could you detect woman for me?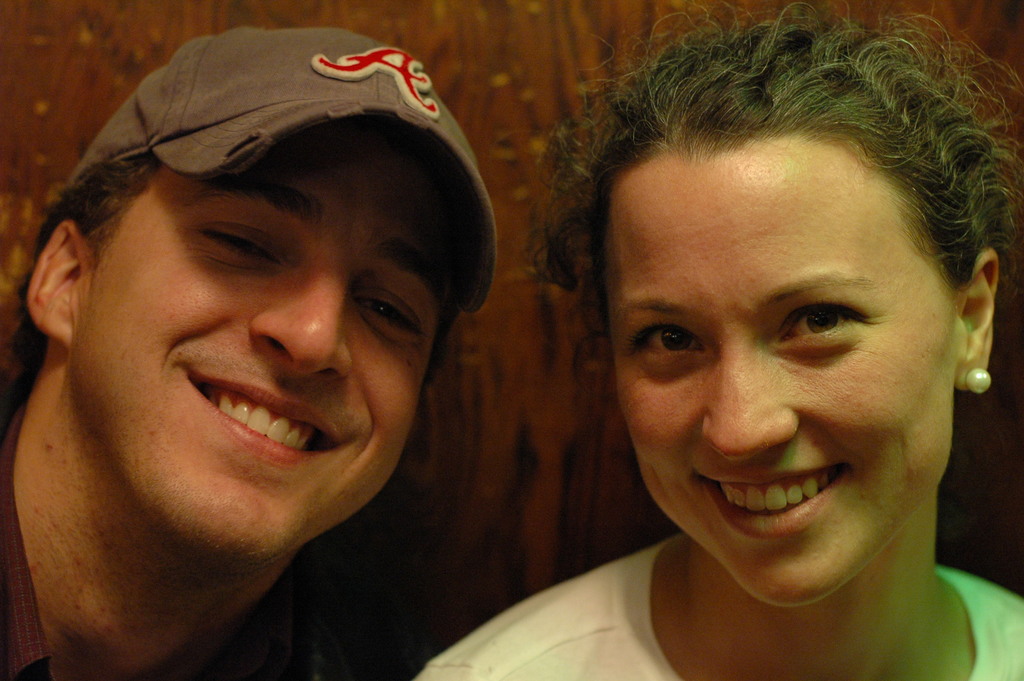
Detection result: {"left": 407, "top": 2, "right": 1023, "bottom": 680}.
